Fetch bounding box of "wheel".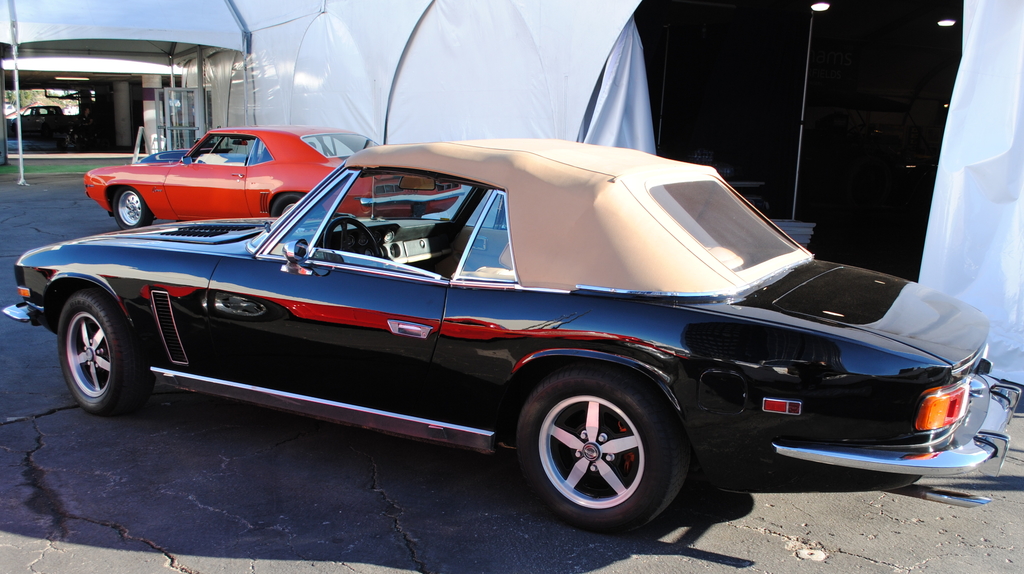
Bbox: region(110, 191, 155, 230).
